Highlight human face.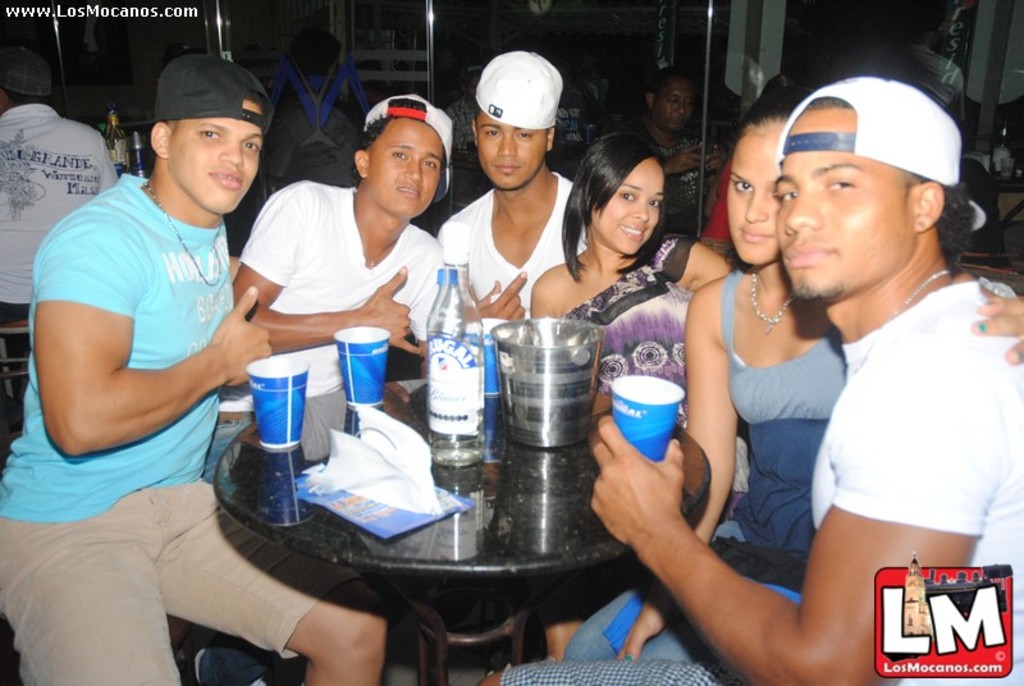
Highlighted region: 590 160 664 255.
